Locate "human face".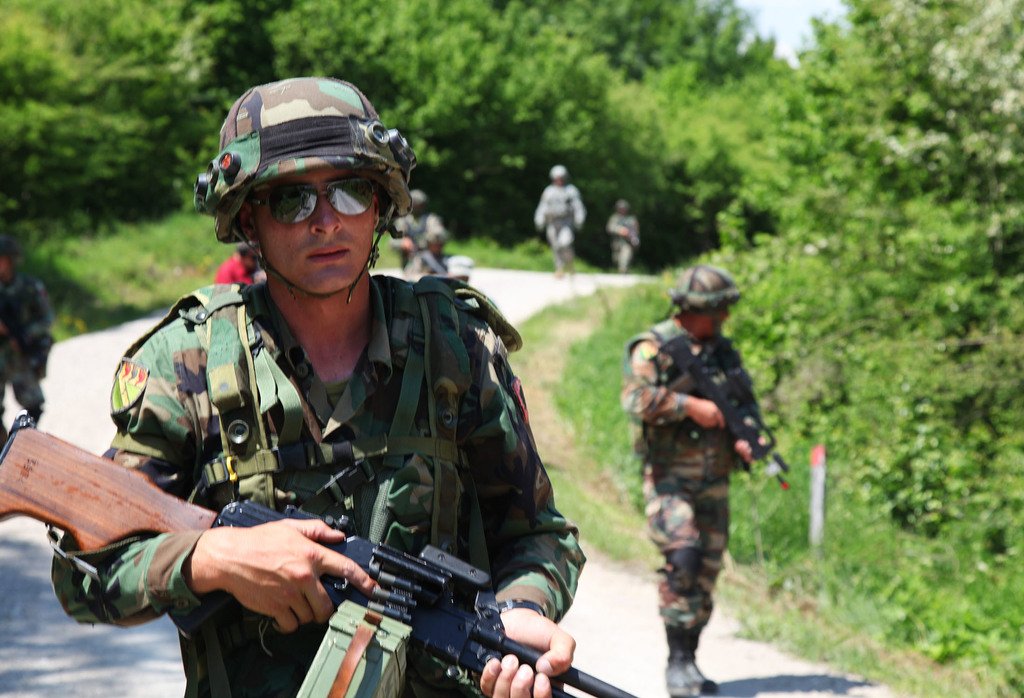
Bounding box: rect(257, 174, 378, 297).
